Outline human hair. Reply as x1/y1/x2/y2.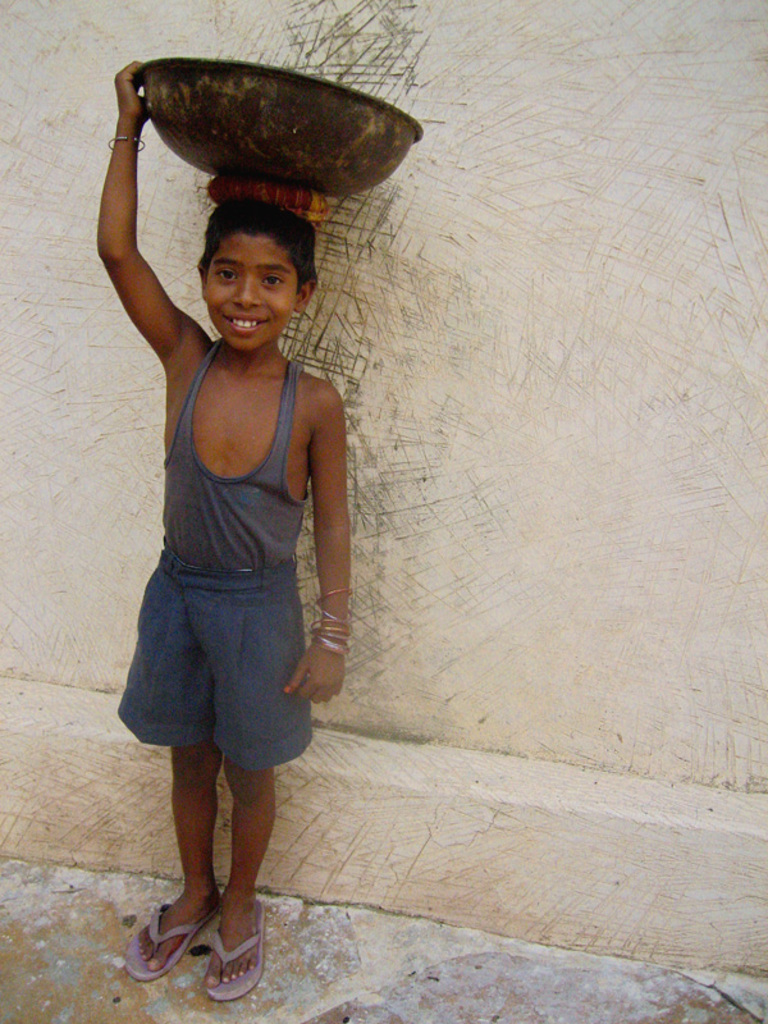
195/196/325/292.
